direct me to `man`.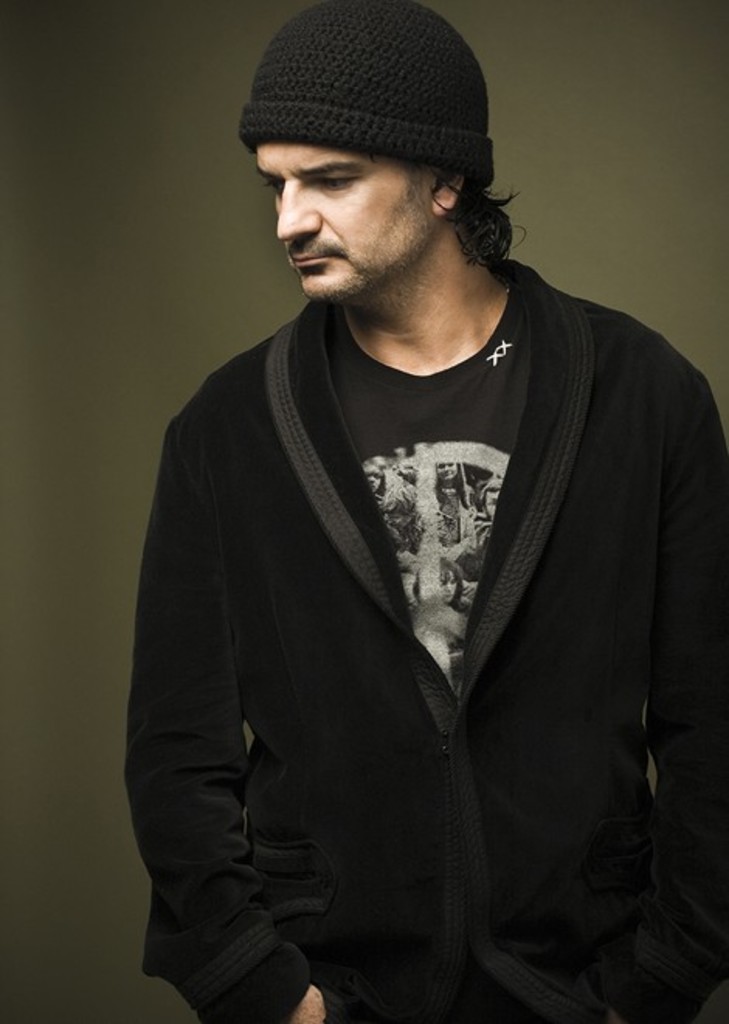
Direction: 99 9 728 1023.
